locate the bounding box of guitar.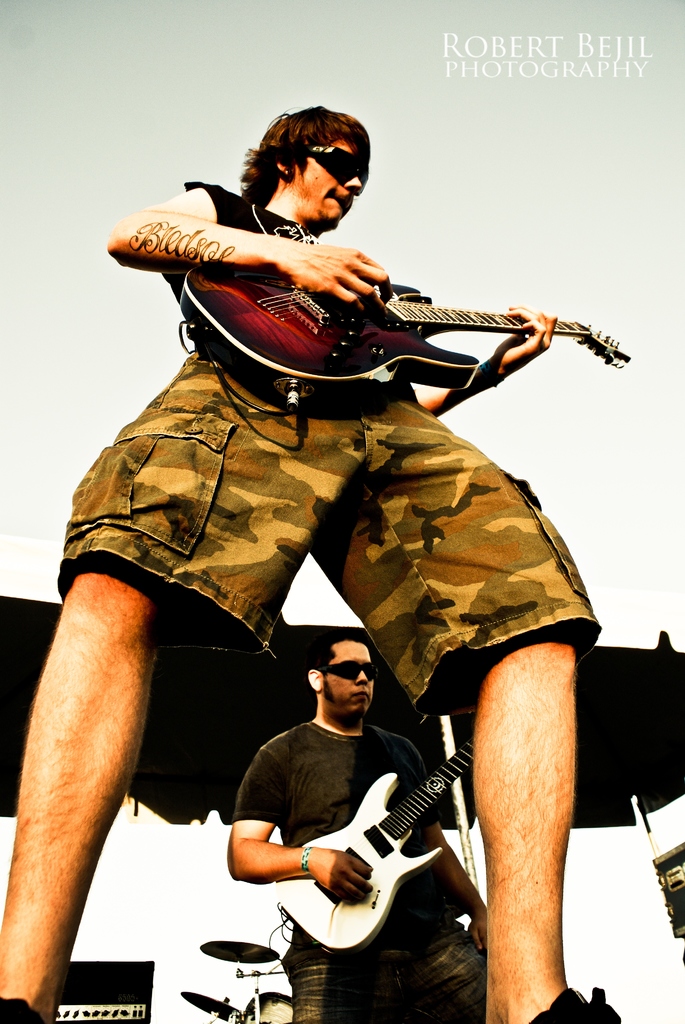
Bounding box: locate(262, 731, 480, 963).
